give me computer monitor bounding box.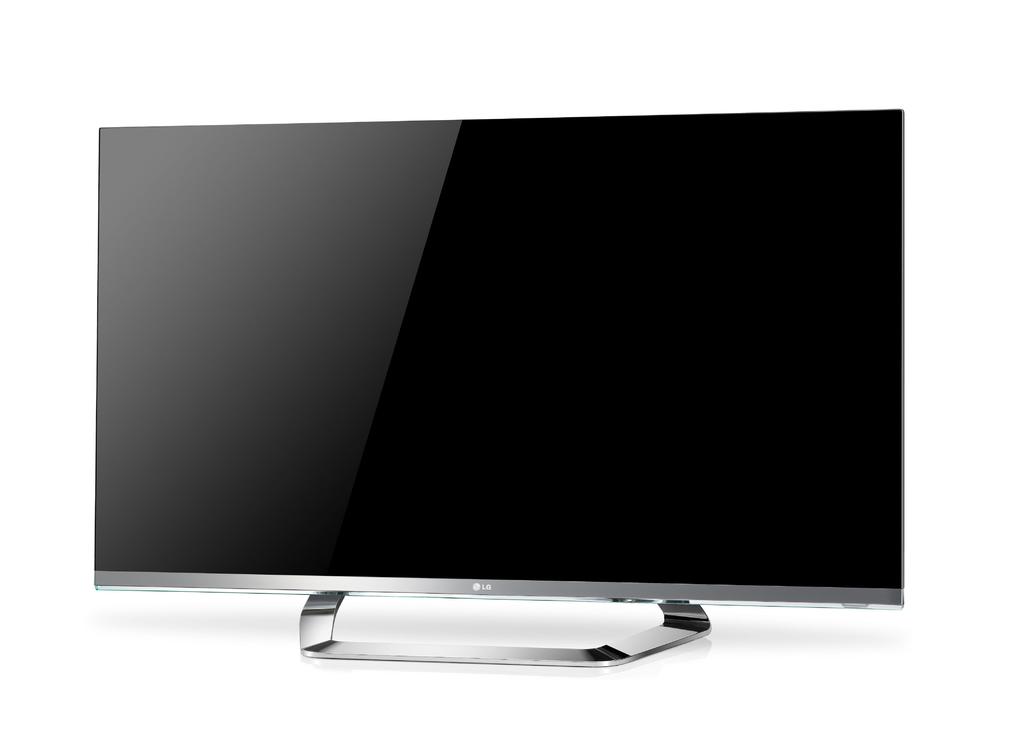
detection(97, 108, 904, 610).
